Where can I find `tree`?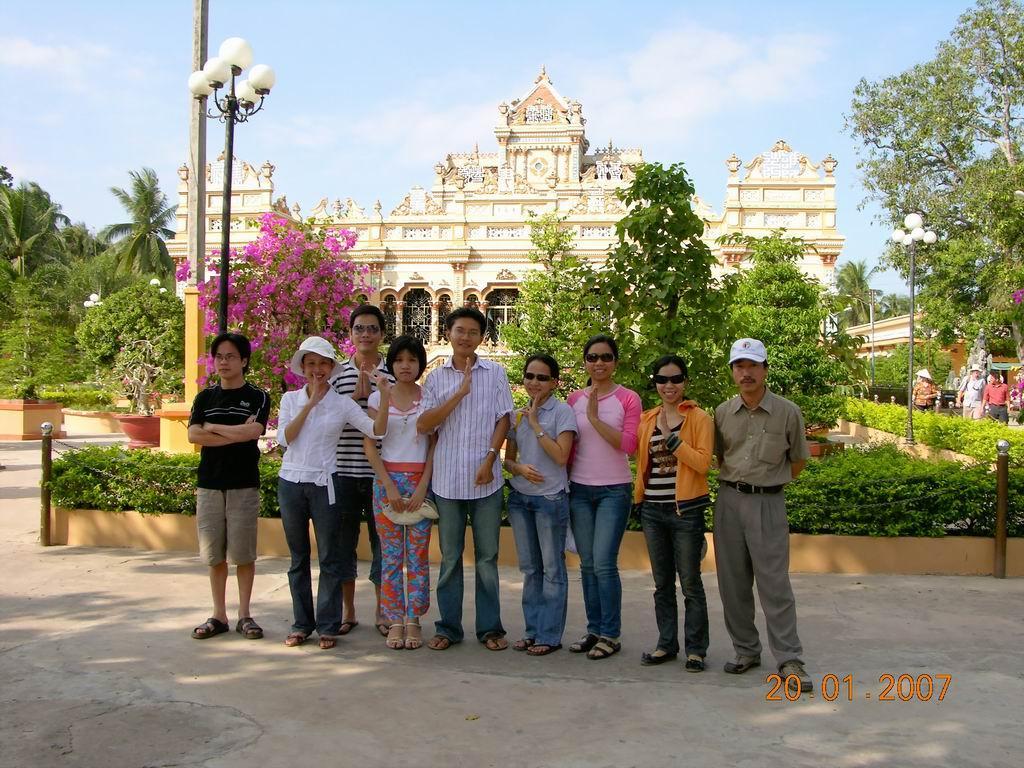
You can find it at [871, 289, 917, 319].
